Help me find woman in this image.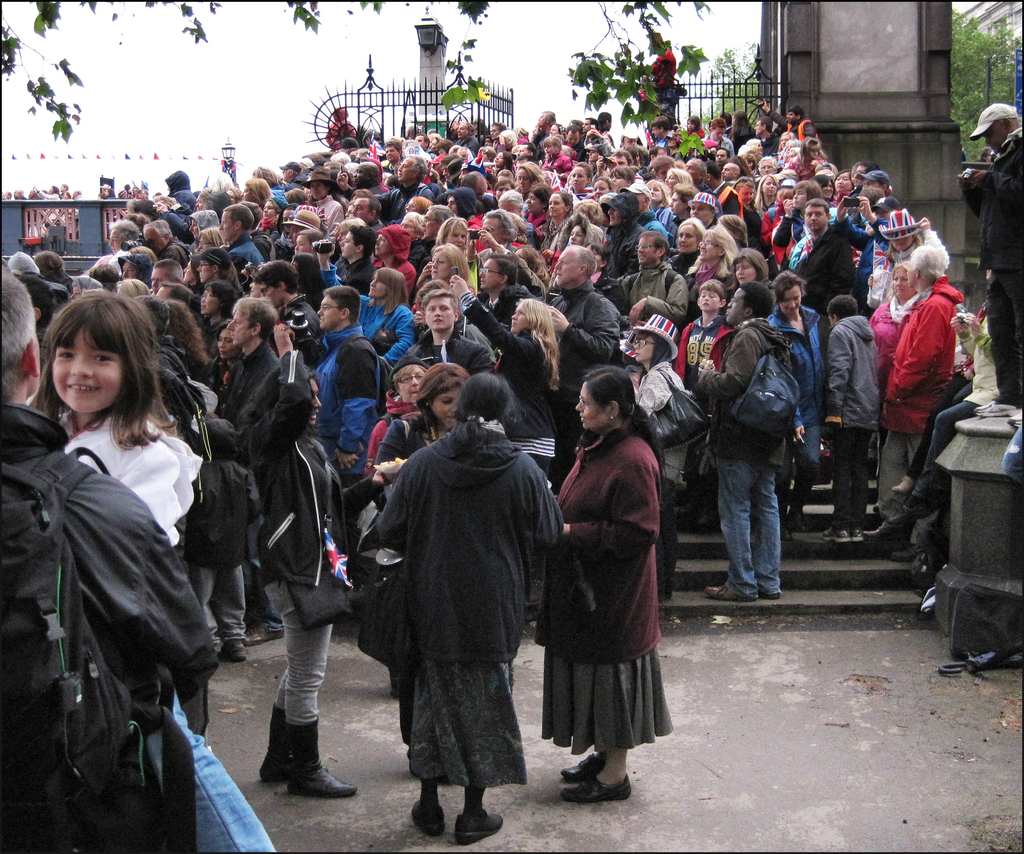
Found it: l=269, t=201, r=300, b=258.
